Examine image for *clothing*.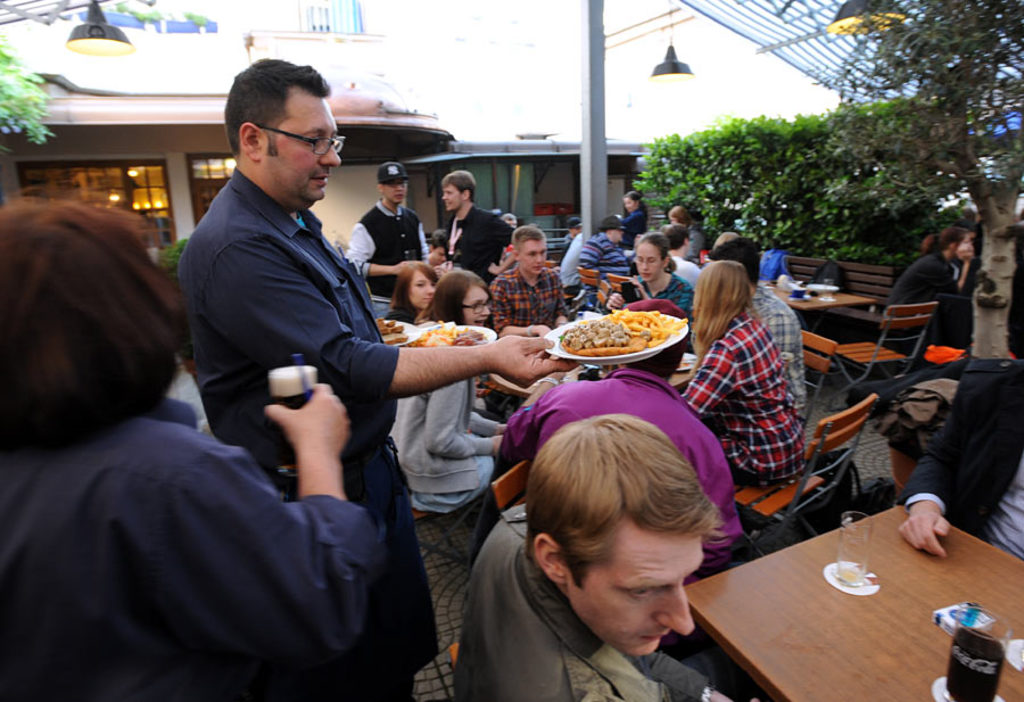
Examination result: 180,167,439,701.
